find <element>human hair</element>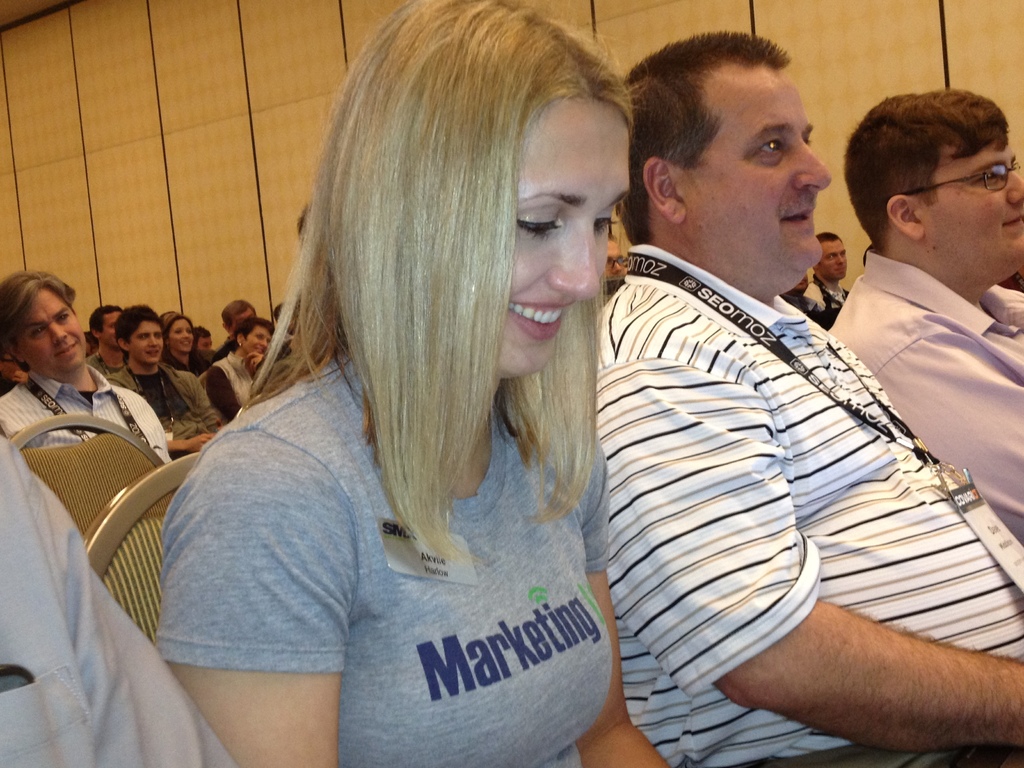
box(232, 0, 598, 565)
